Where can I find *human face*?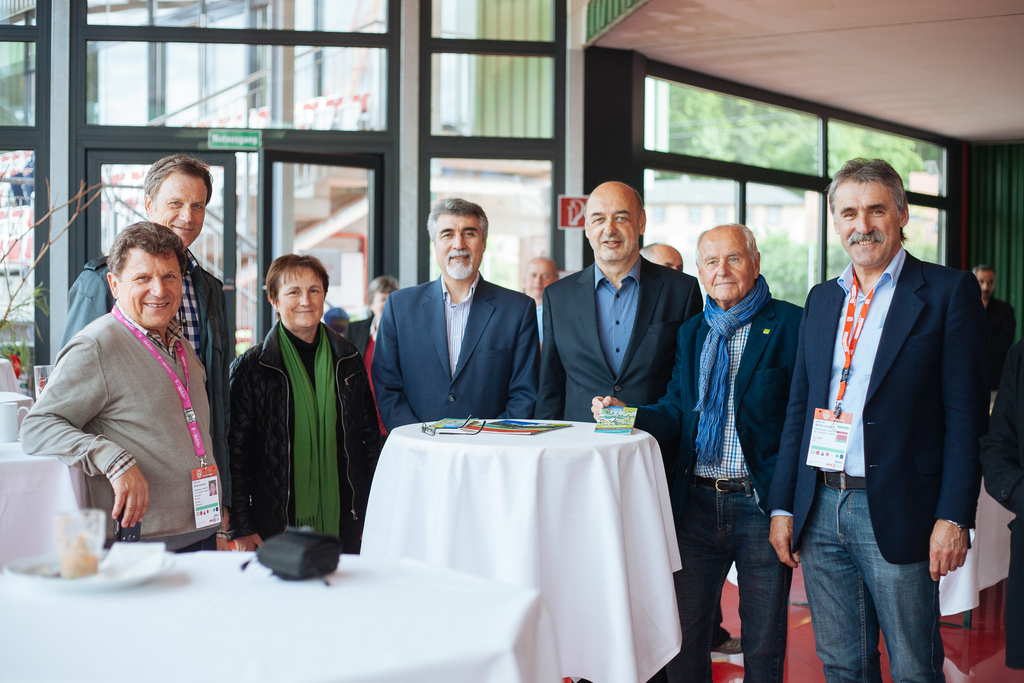
You can find it at [435,218,483,282].
